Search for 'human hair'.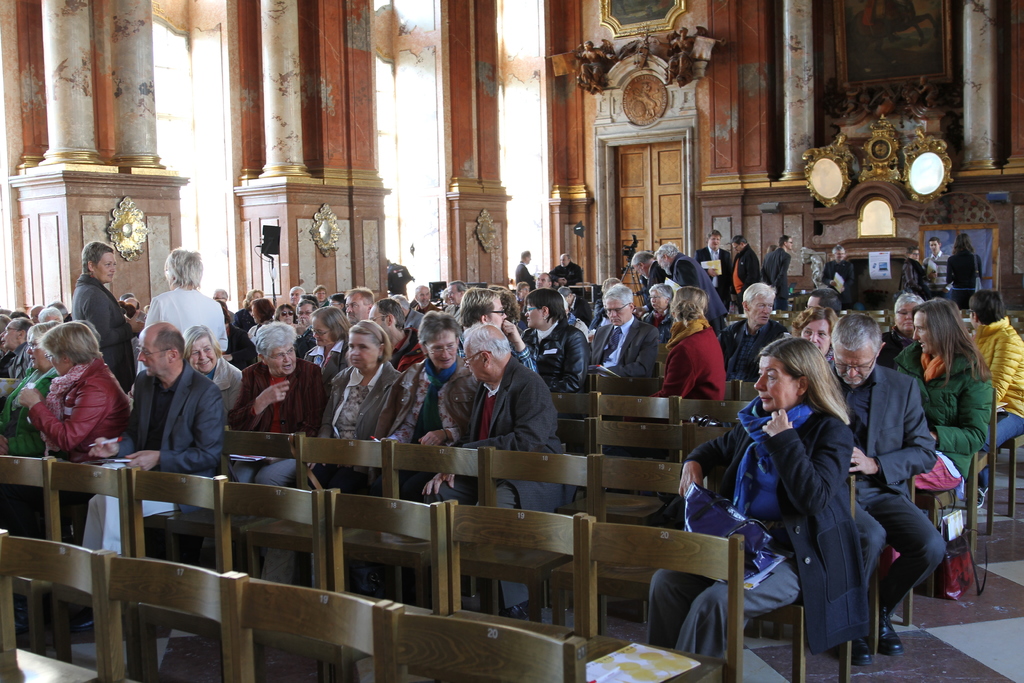
Found at (520, 247, 531, 258).
